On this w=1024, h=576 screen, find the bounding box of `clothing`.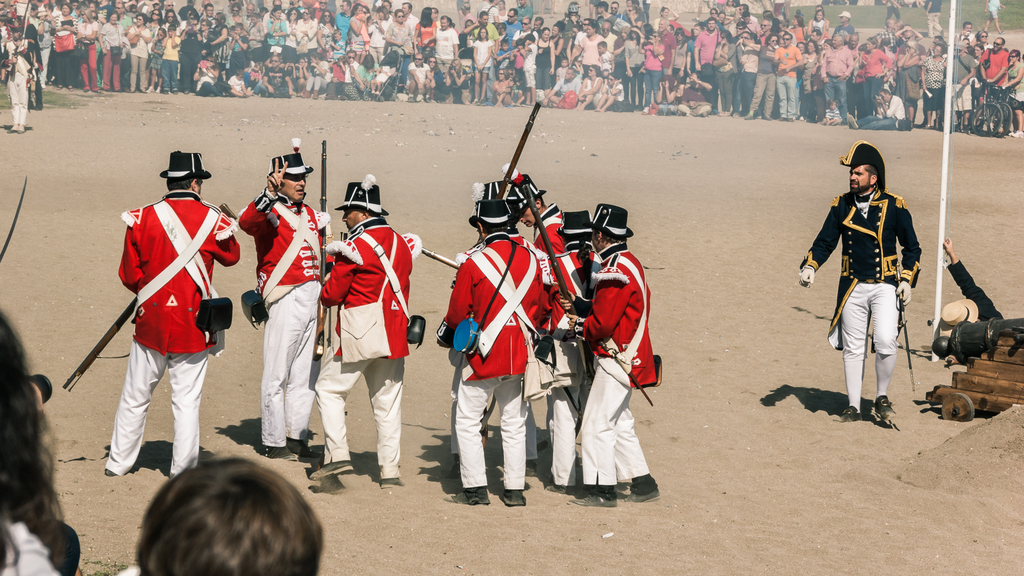
Bounding box: 239:185:328:449.
